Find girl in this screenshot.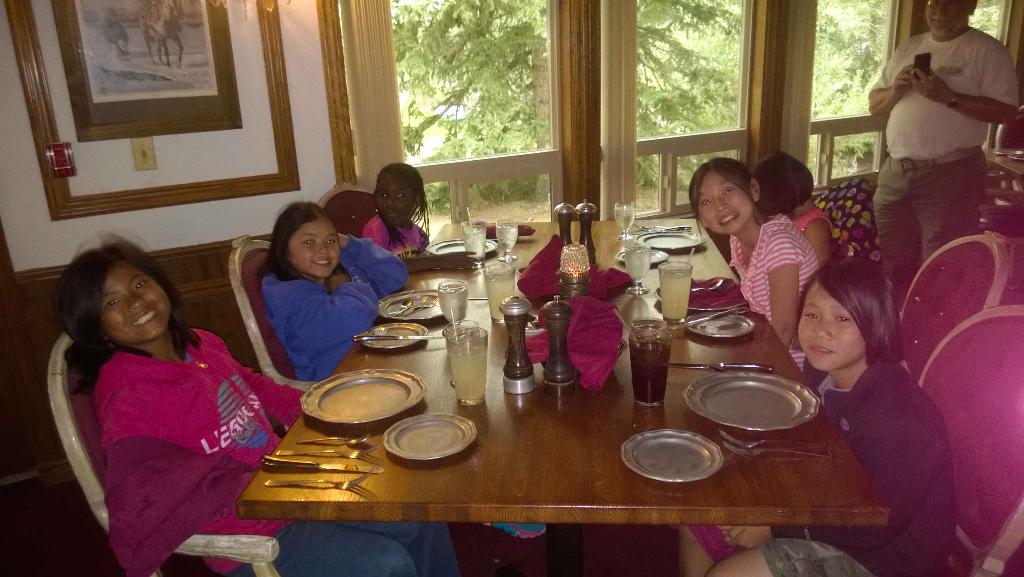
The bounding box for girl is Rect(44, 238, 461, 576).
